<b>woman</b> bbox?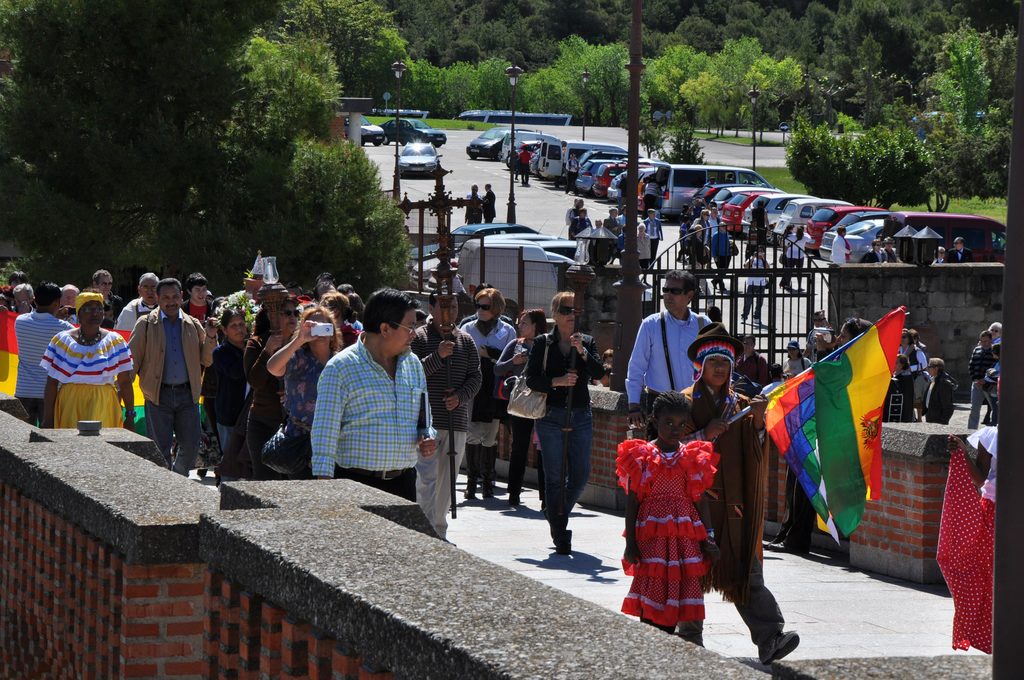
x1=200, y1=306, x2=252, y2=460
